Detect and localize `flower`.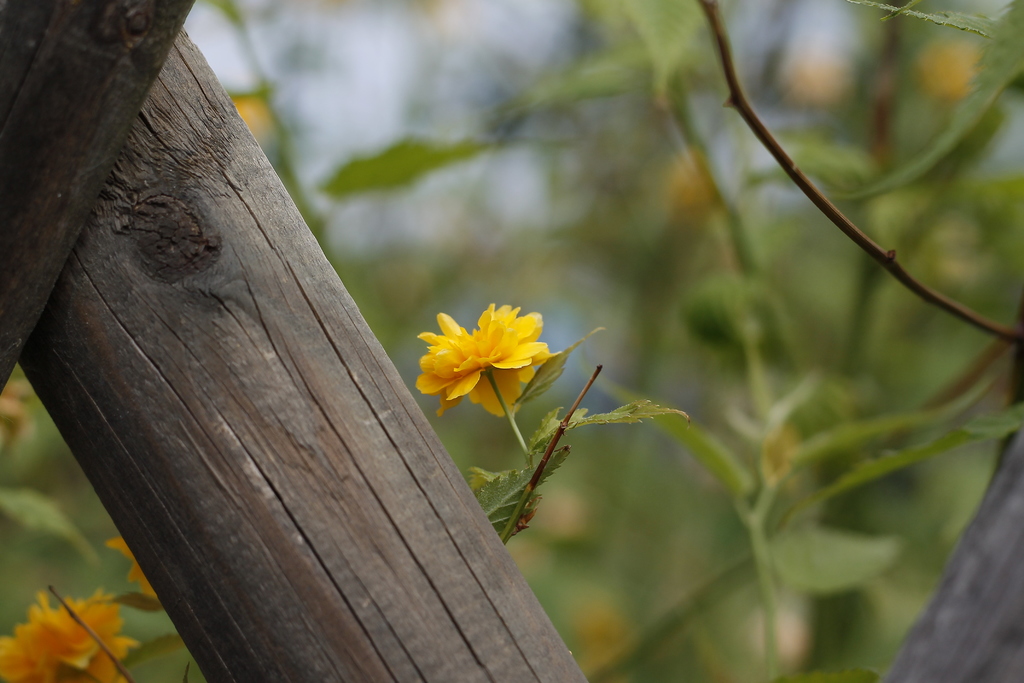
Localized at crop(913, 40, 980, 97).
